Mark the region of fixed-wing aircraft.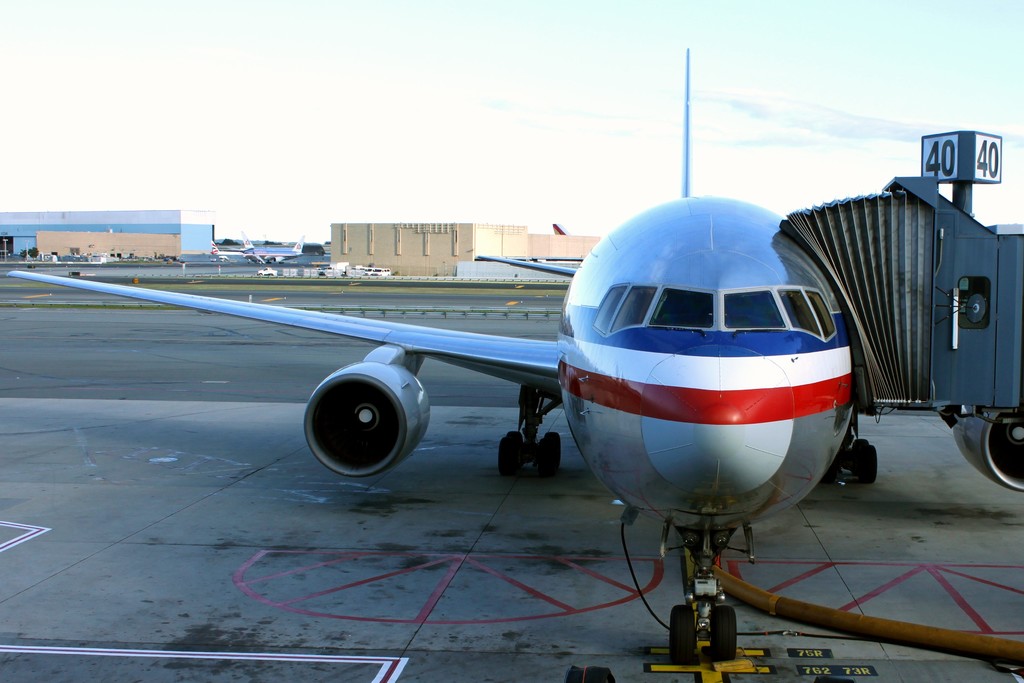
Region: 211,229,309,267.
